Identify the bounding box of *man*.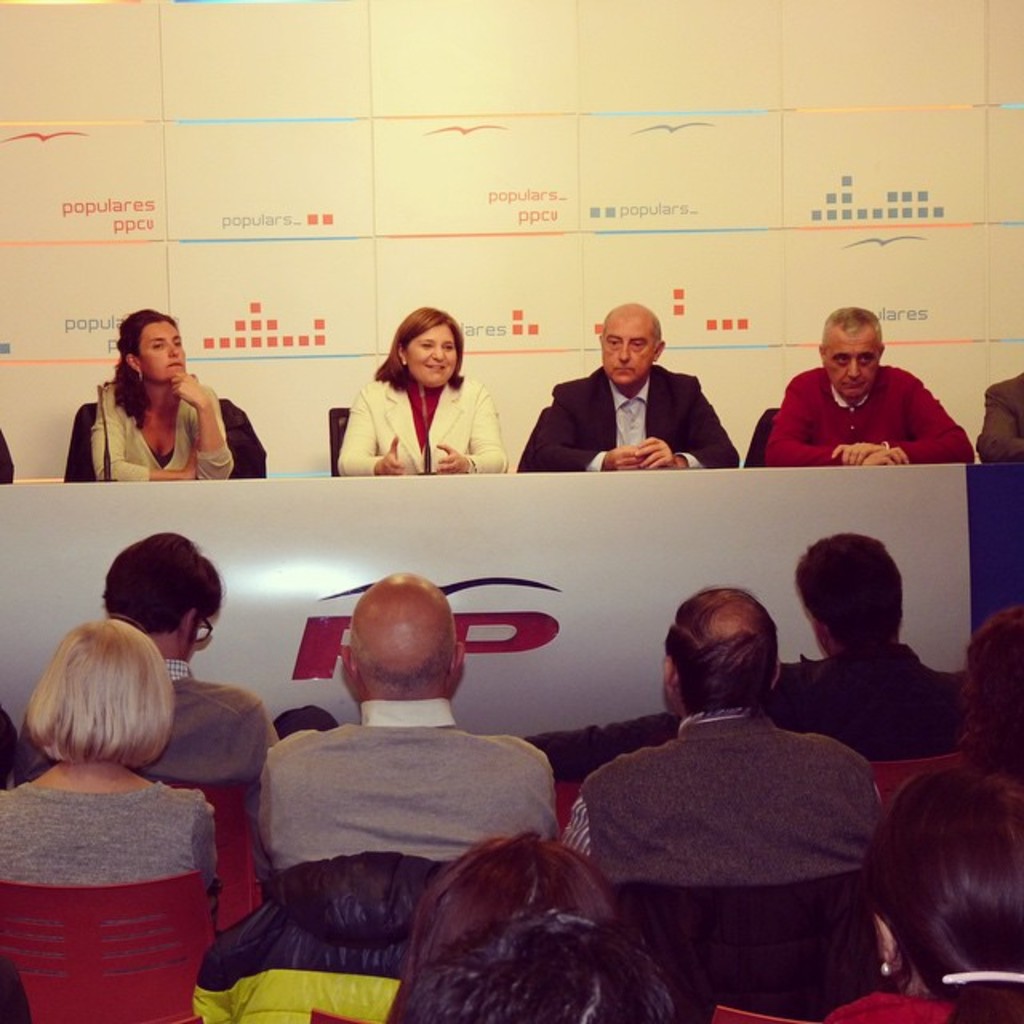
bbox(762, 534, 965, 770).
